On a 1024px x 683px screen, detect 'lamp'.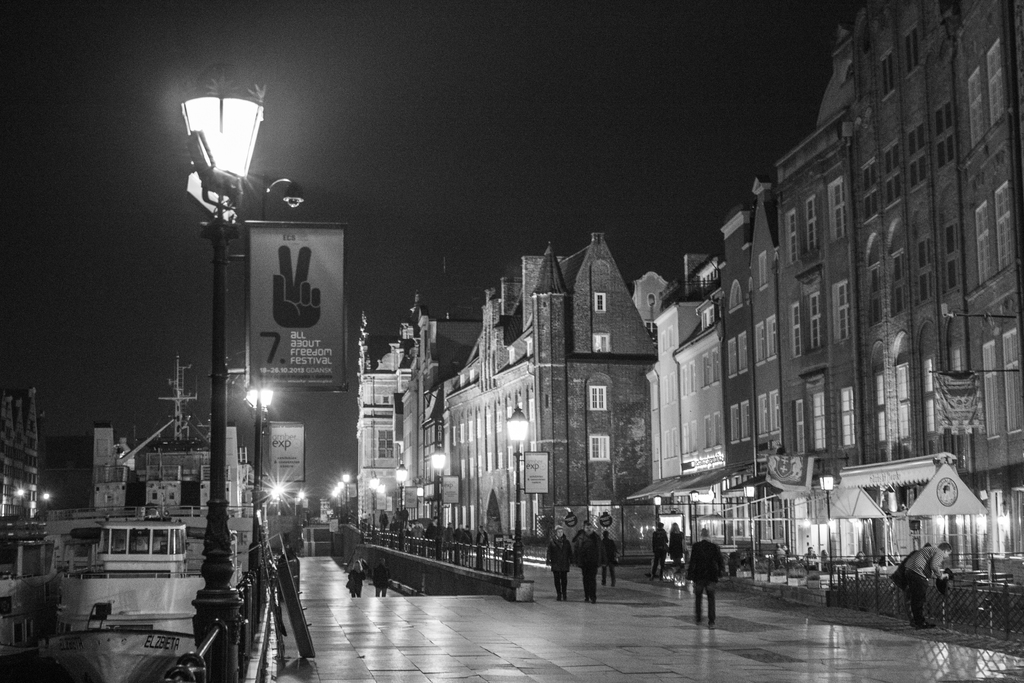
(340,474,353,525).
